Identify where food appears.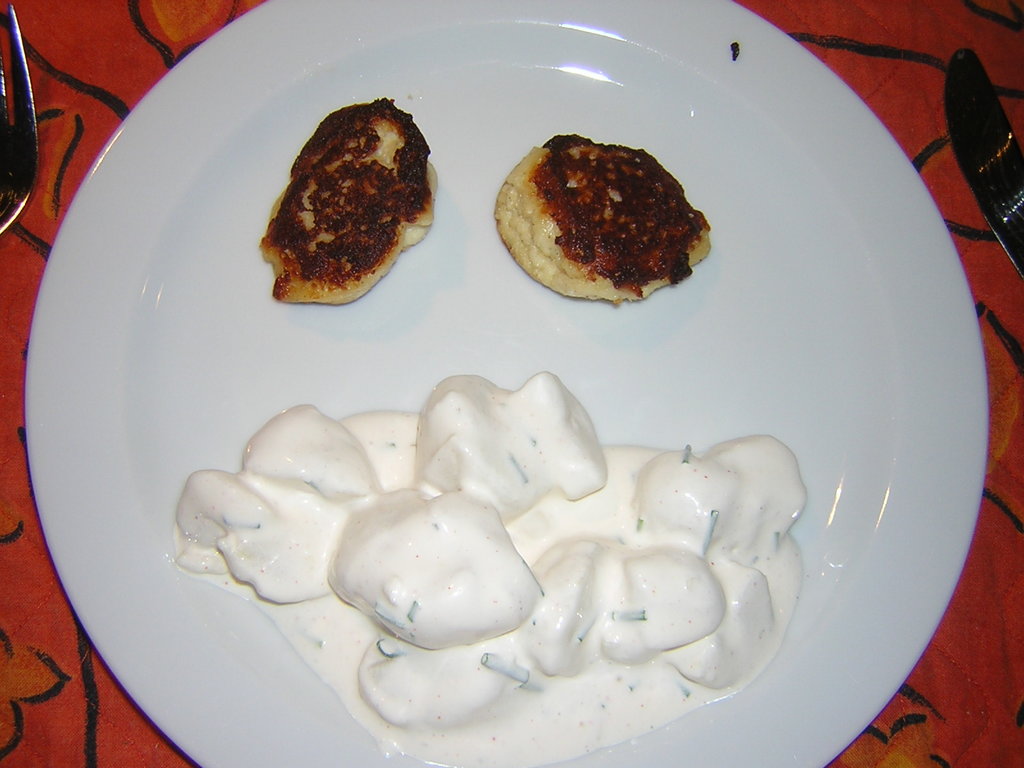
Appears at <region>172, 369, 808, 767</region>.
